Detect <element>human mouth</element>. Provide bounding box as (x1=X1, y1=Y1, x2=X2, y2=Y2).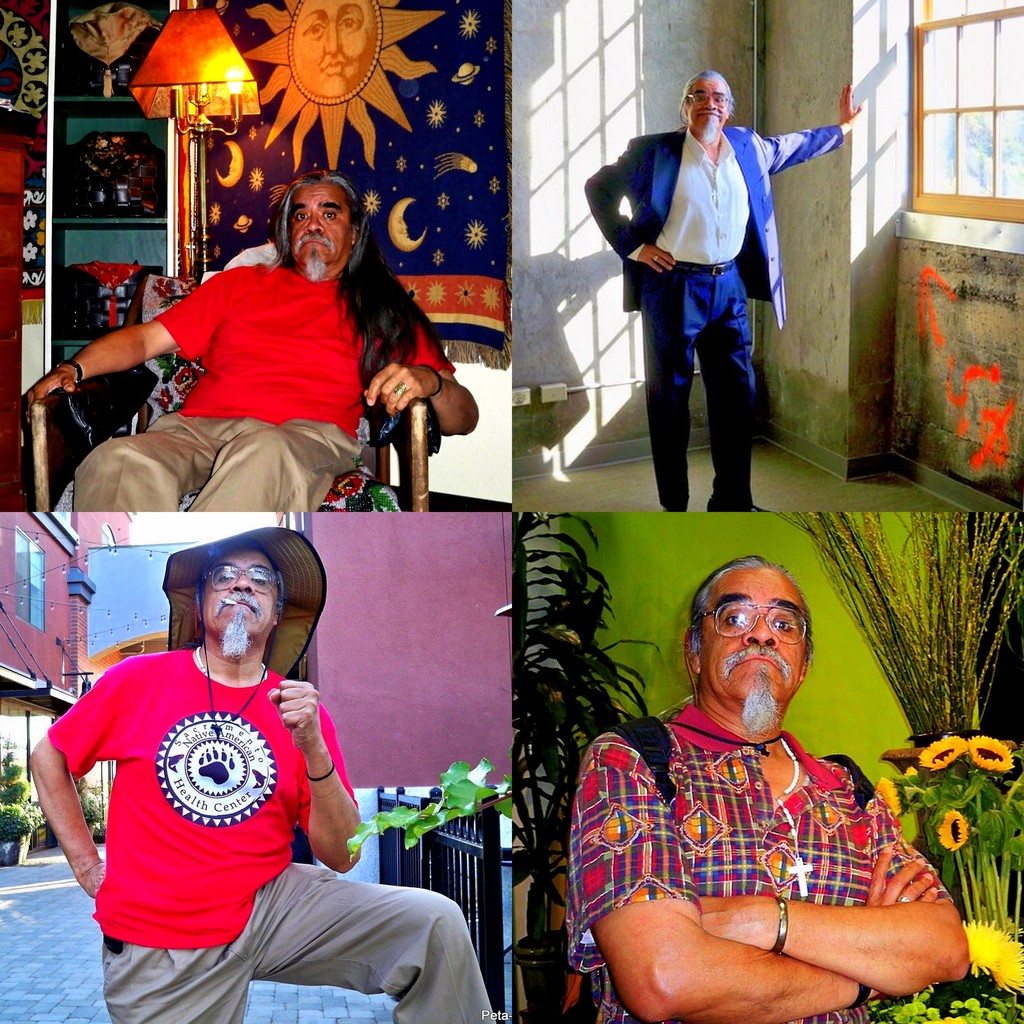
(x1=732, y1=655, x2=780, y2=673).
